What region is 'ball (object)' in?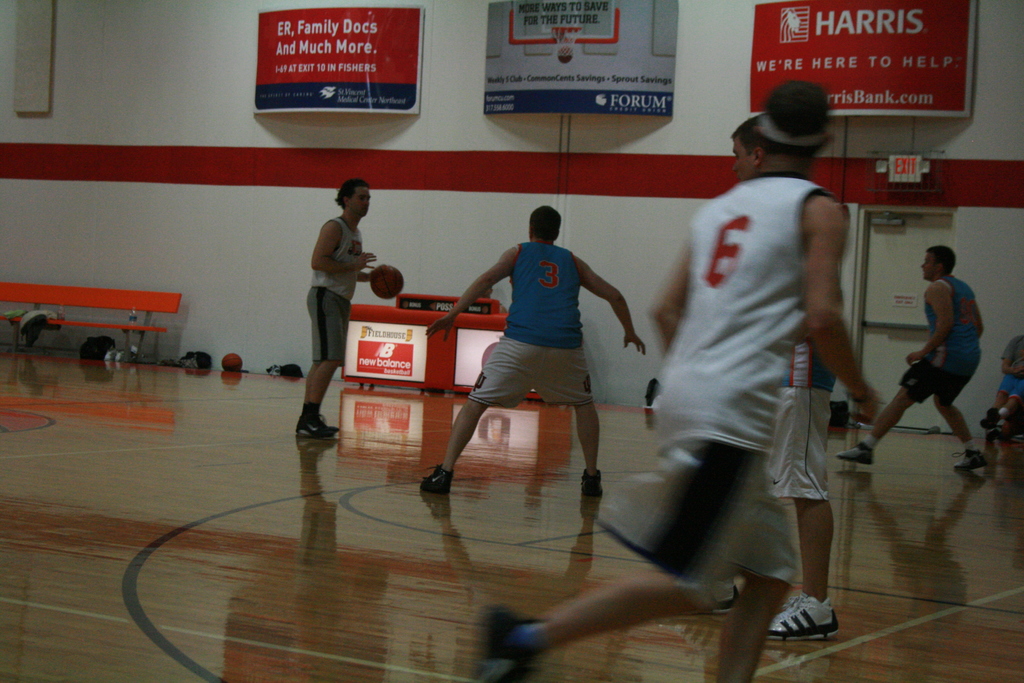
<bbox>371, 268, 399, 295</bbox>.
